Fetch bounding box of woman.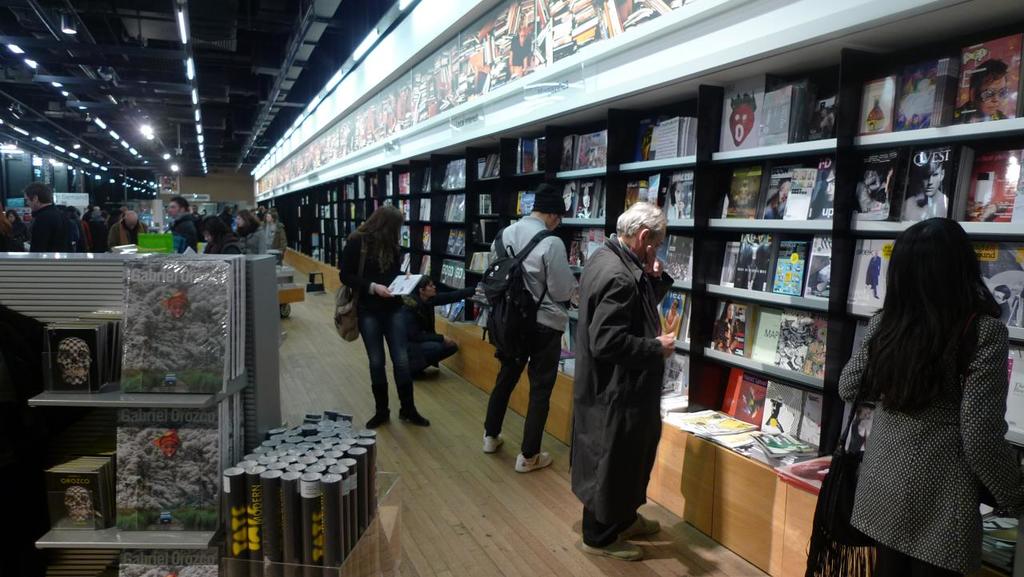
Bbox: crop(398, 274, 458, 378).
